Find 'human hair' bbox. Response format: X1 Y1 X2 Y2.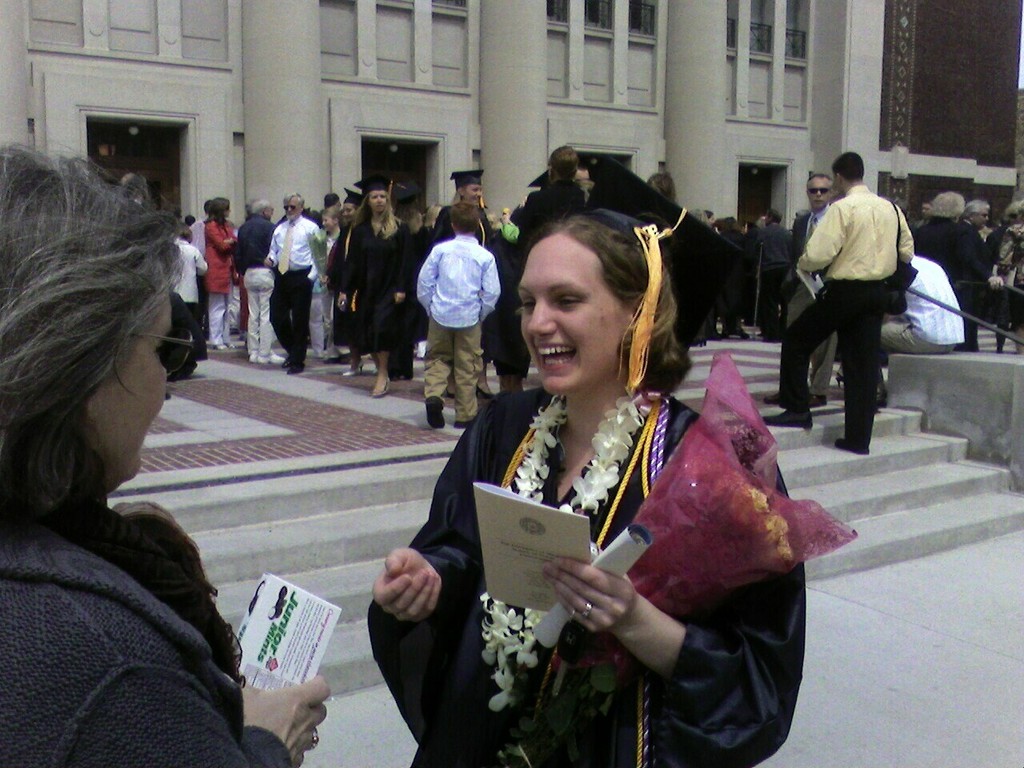
806 168 830 189.
